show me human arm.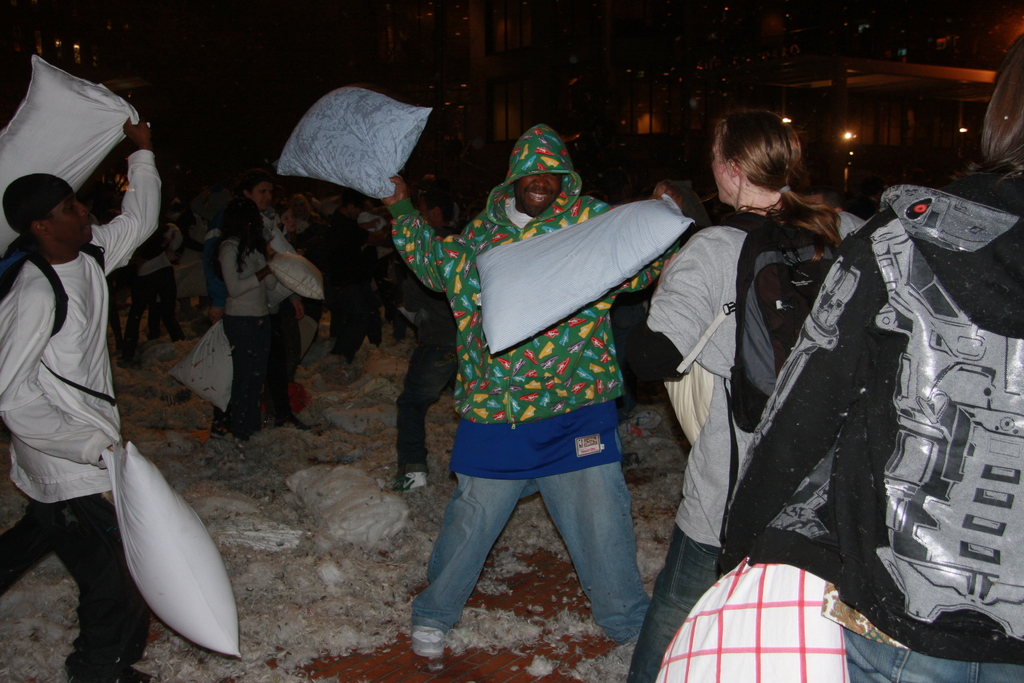
human arm is here: bbox(624, 226, 731, 390).
